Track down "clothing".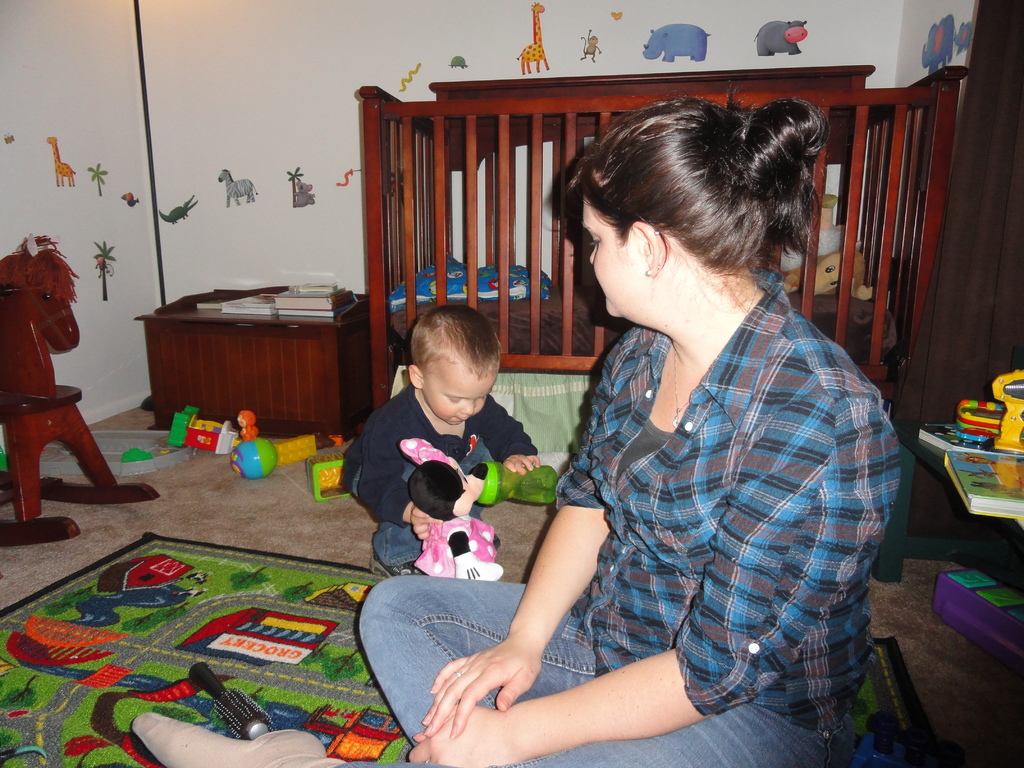
Tracked to 334, 375, 548, 565.
